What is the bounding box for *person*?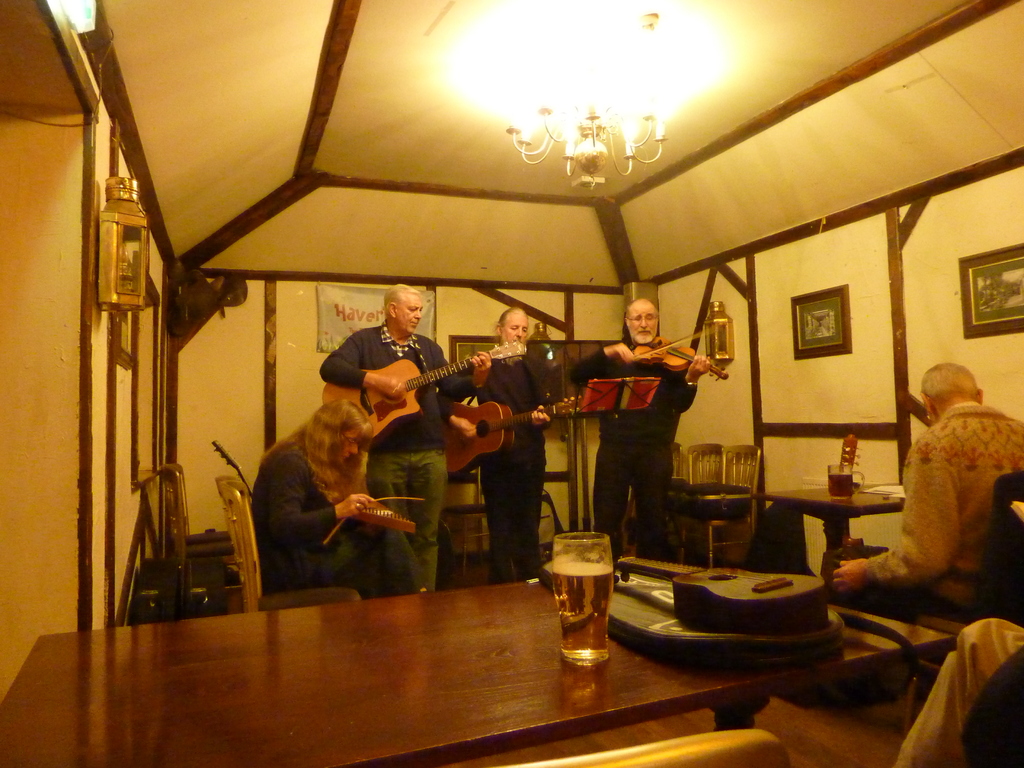
[255, 404, 431, 601].
